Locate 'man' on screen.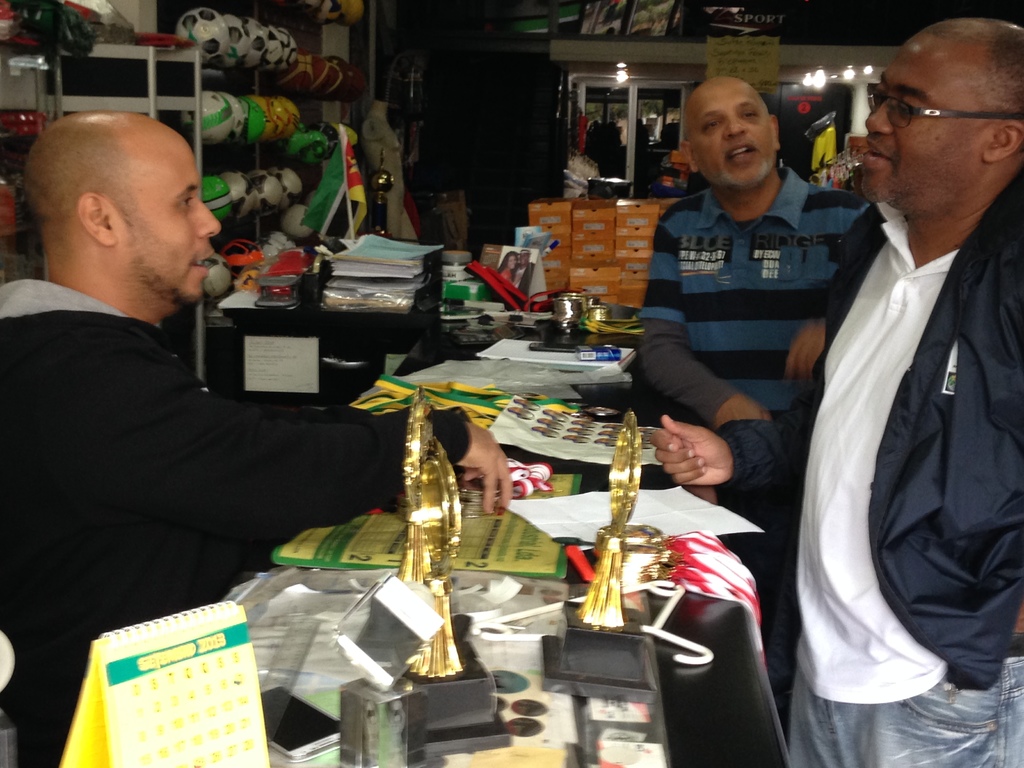
On screen at (0, 109, 514, 767).
